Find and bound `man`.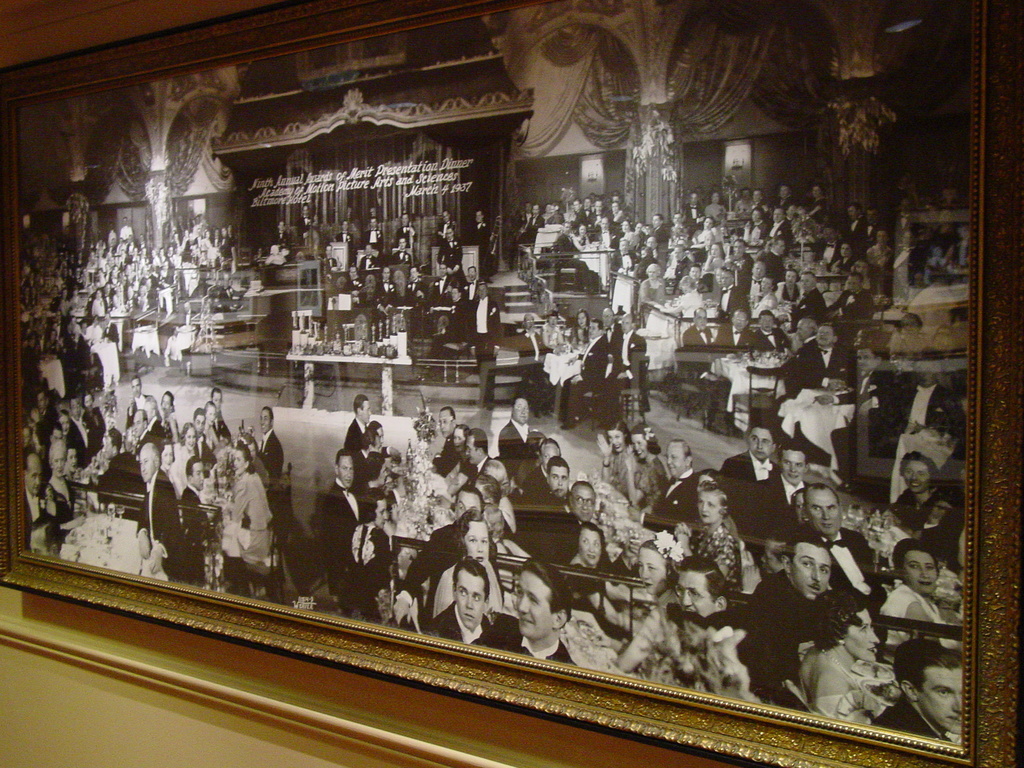
Bound: {"x1": 767, "y1": 182, "x2": 800, "y2": 228}.
